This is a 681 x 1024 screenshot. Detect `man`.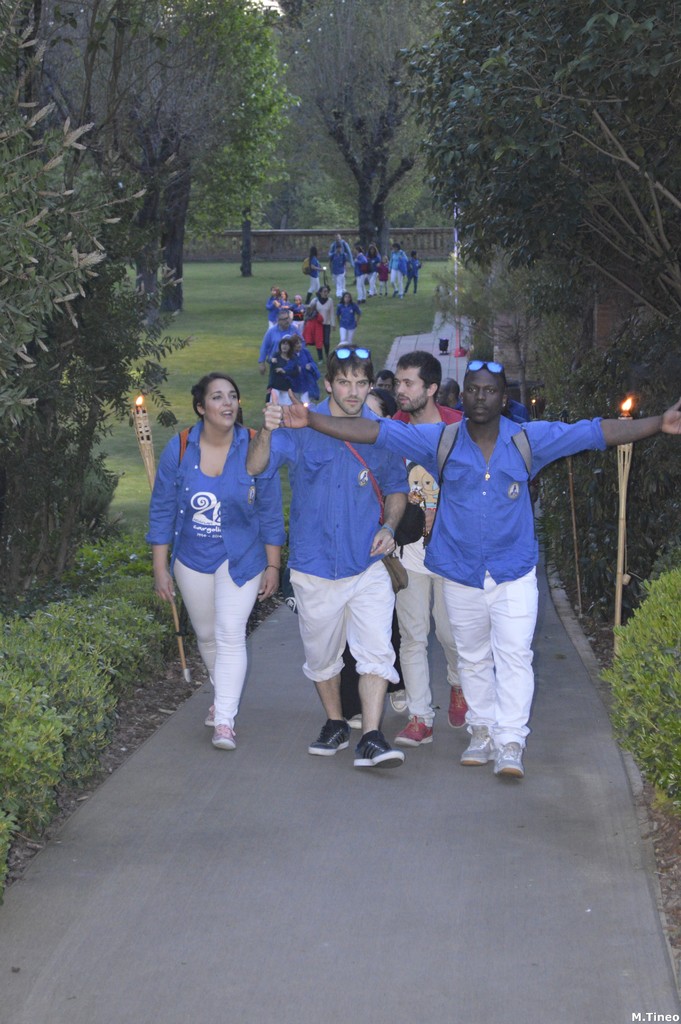
select_region(329, 228, 355, 276).
